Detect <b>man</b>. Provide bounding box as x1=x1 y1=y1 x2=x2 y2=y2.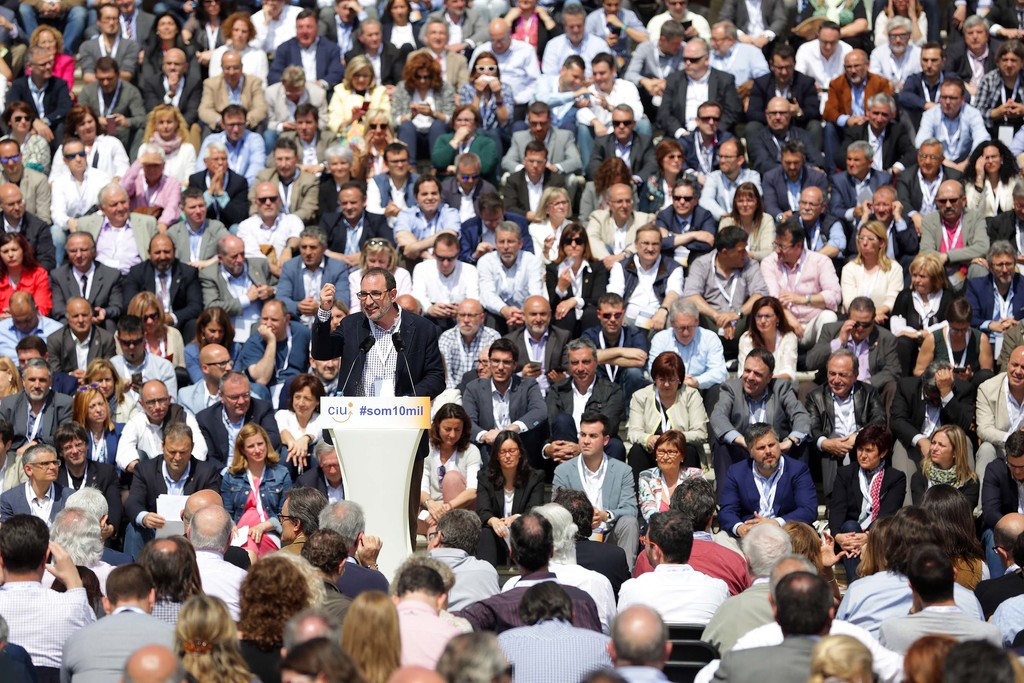
x1=166 y1=195 x2=238 y2=266.
